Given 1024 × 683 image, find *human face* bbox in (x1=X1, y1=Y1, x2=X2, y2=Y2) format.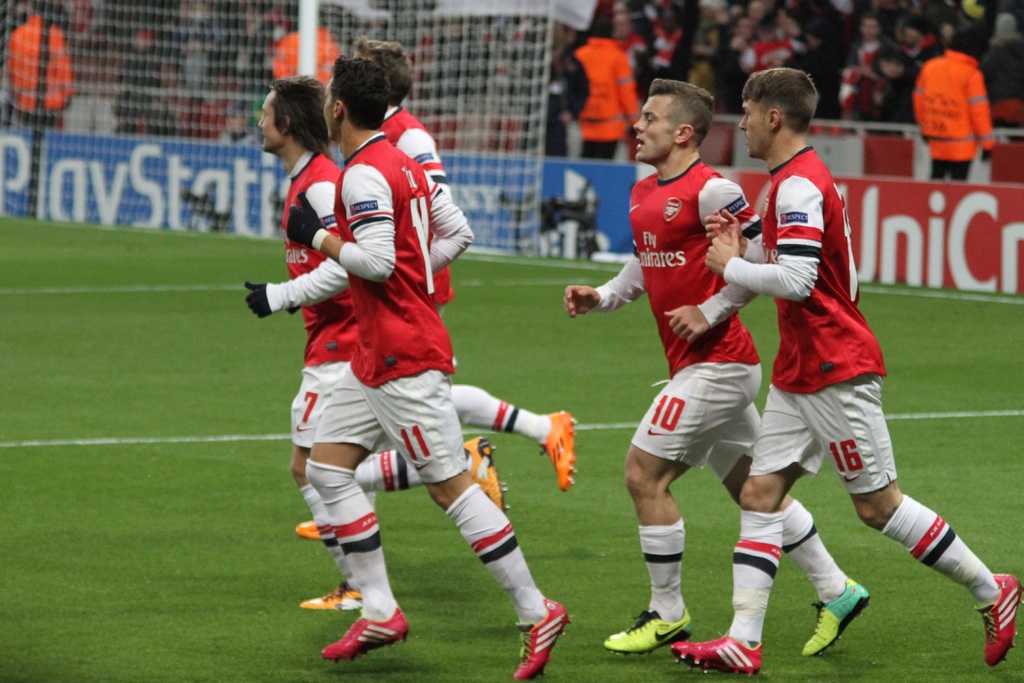
(x1=736, y1=94, x2=766, y2=160).
